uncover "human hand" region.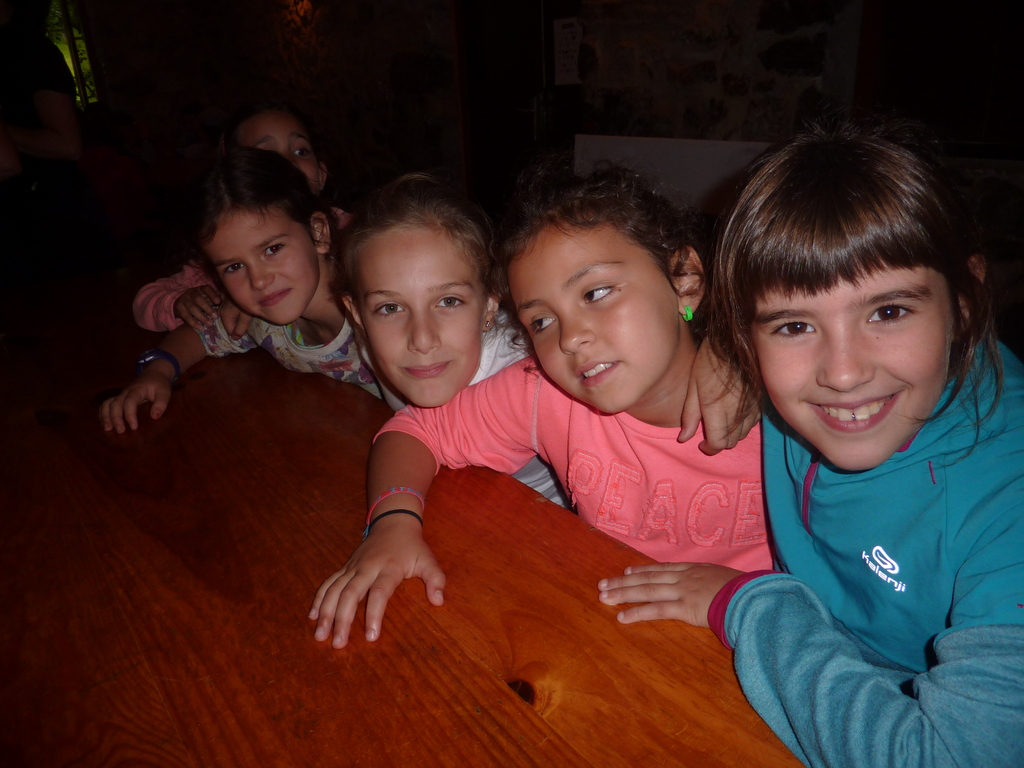
Uncovered: box=[173, 282, 227, 336].
